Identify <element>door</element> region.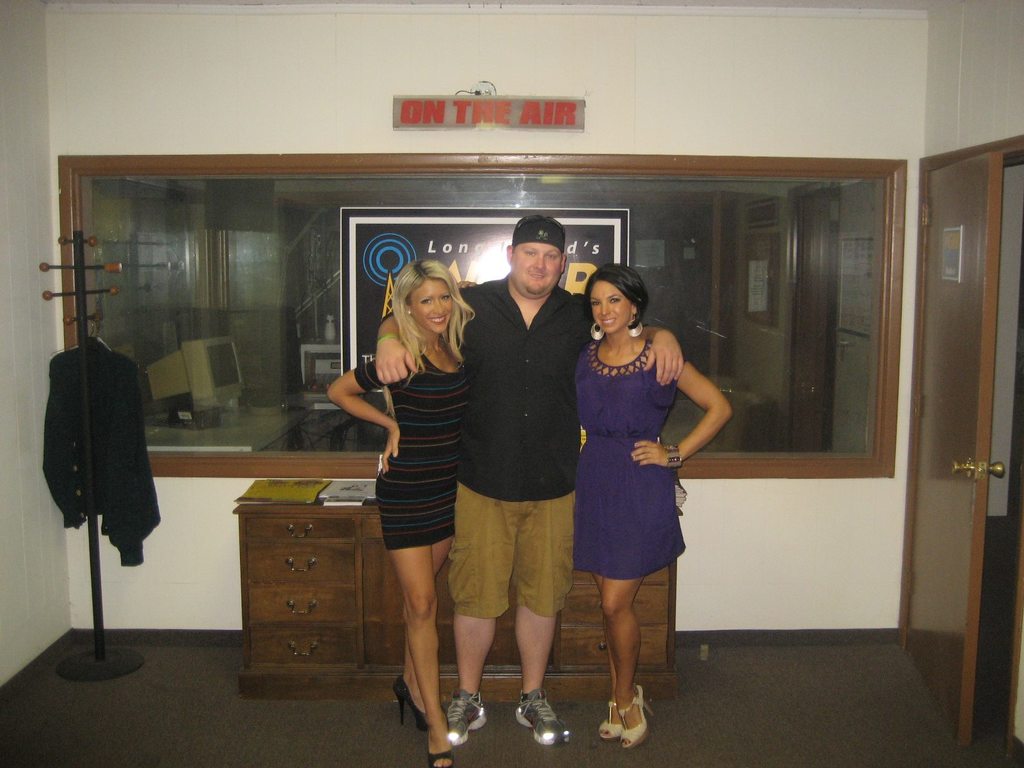
Region: box=[885, 140, 1023, 765].
